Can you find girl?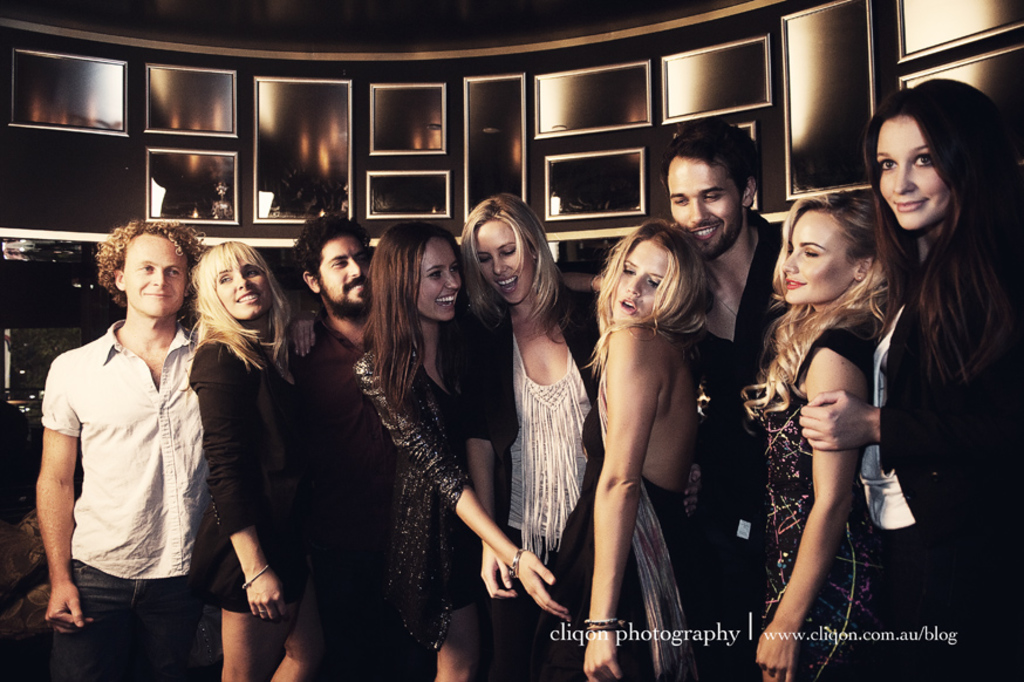
Yes, bounding box: 763/185/887/681.
